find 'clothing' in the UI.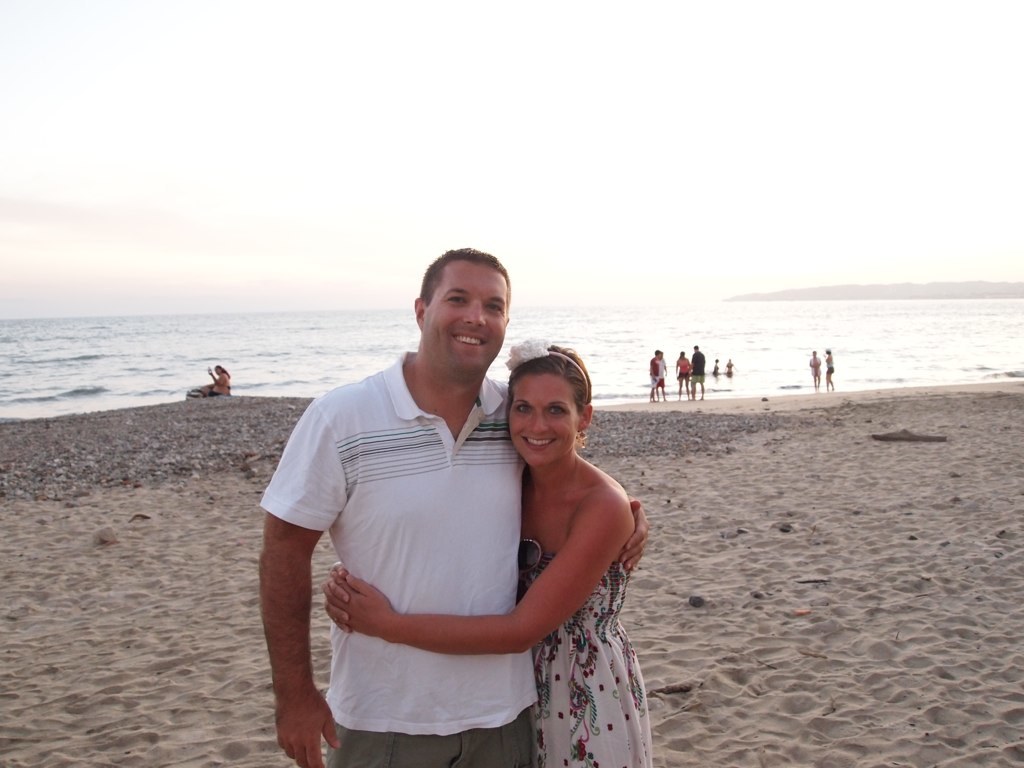
UI element at box(827, 355, 835, 373).
